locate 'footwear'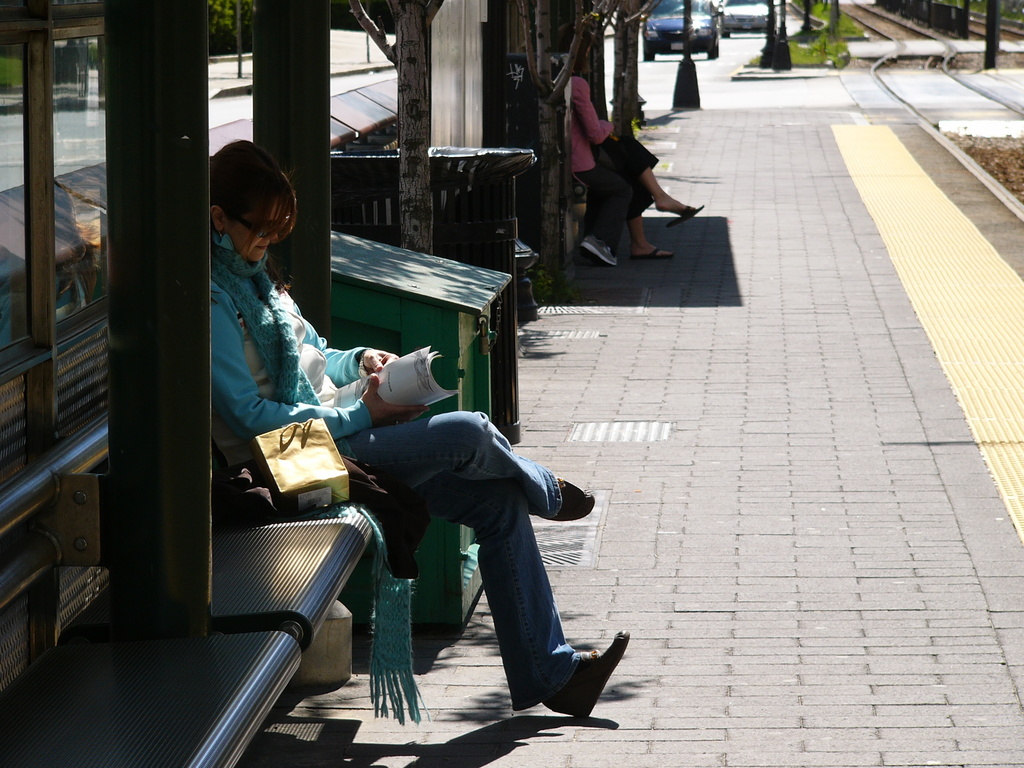
box(664, 203, 706, 227)
